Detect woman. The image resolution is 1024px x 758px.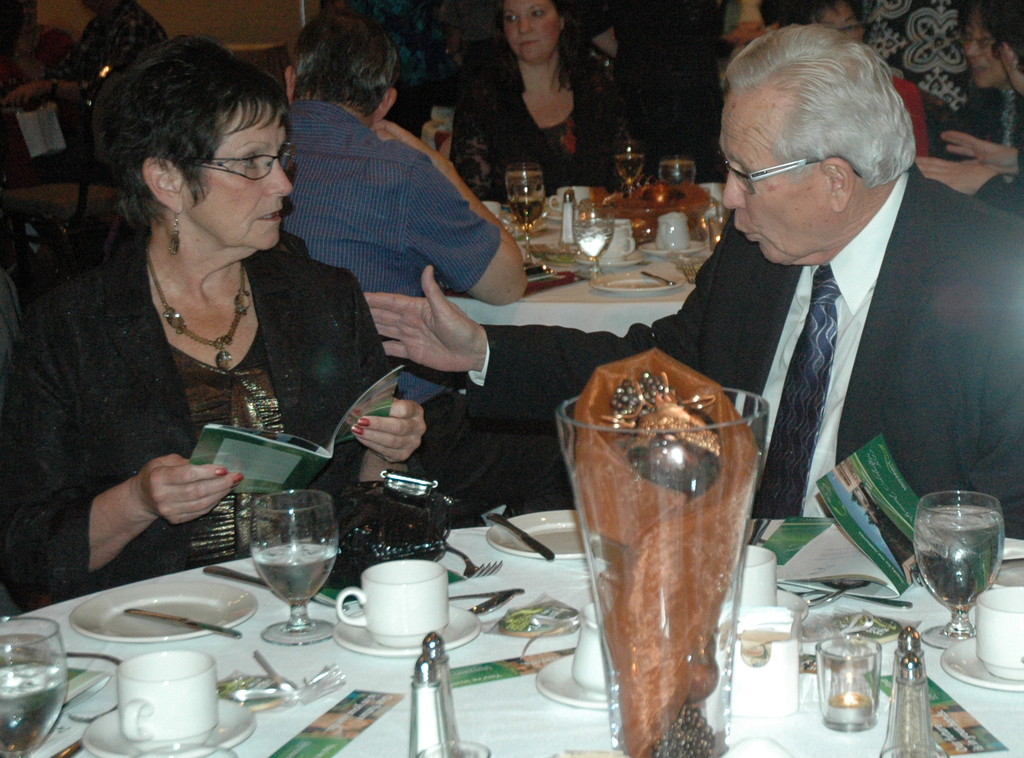
box(927, 0, 1023, 169).
